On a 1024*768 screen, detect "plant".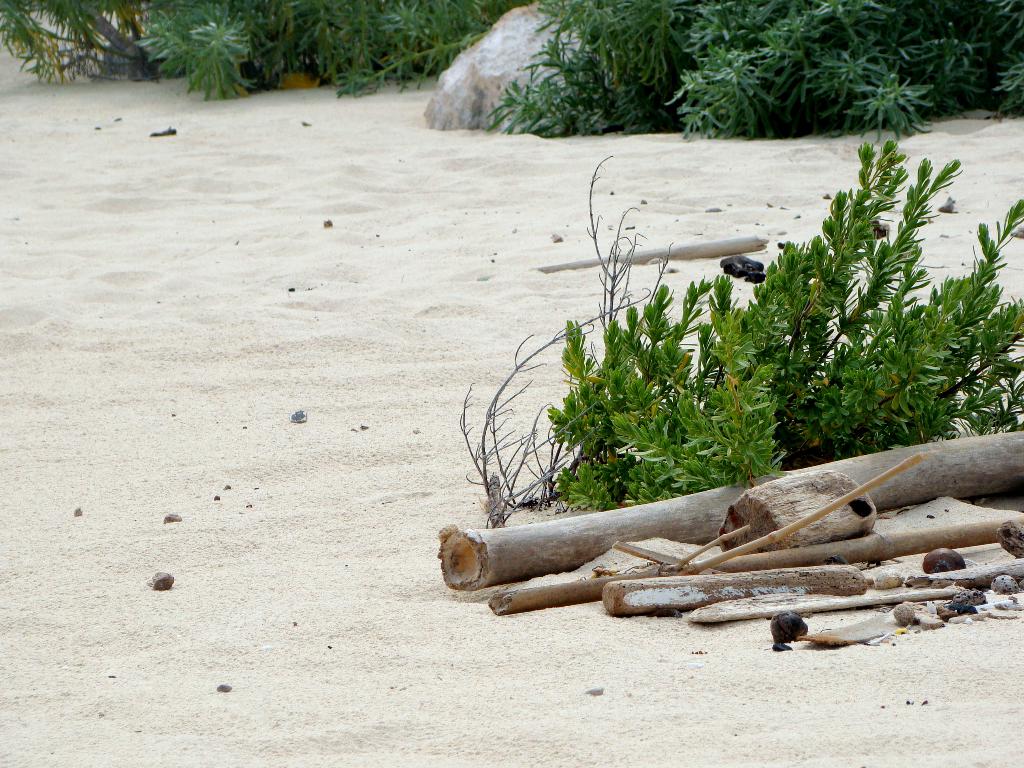
locate(488, 0, 712, 126).
